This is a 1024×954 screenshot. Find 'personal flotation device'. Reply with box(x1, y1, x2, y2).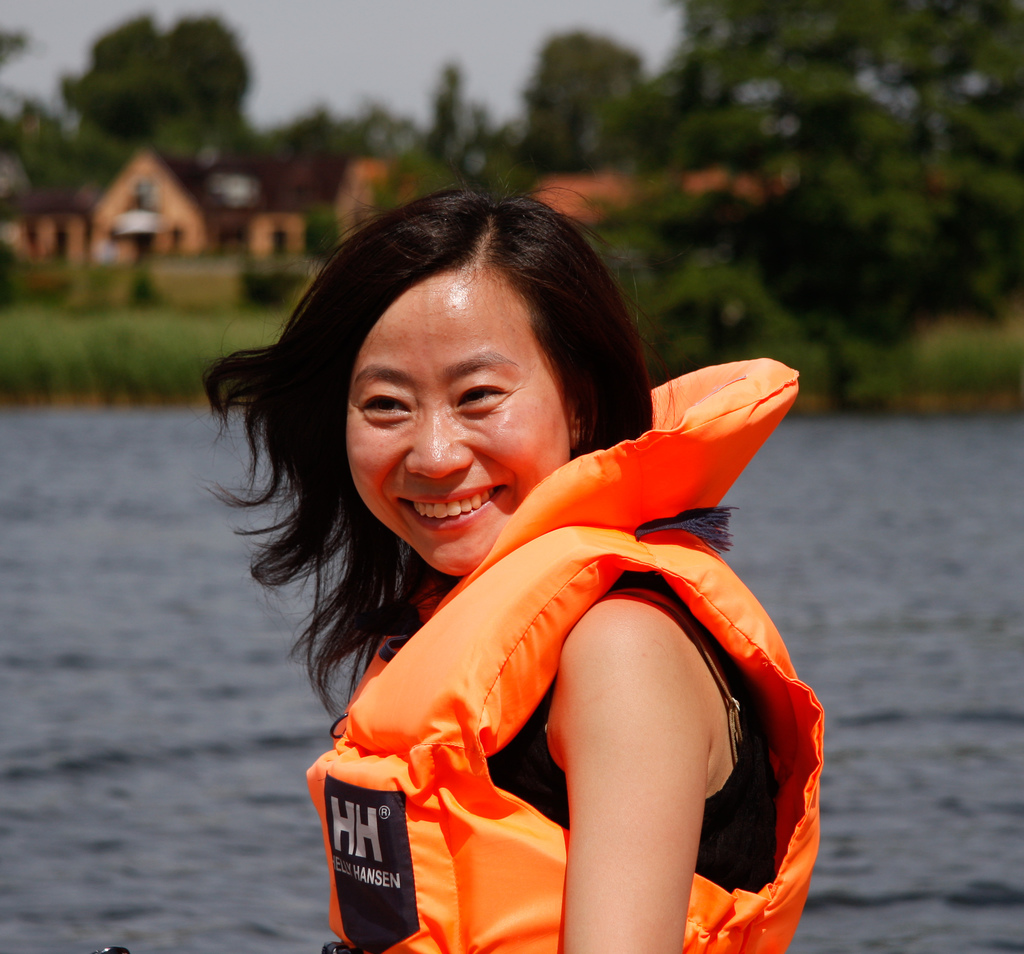
box(302, 357, 828, 953).
